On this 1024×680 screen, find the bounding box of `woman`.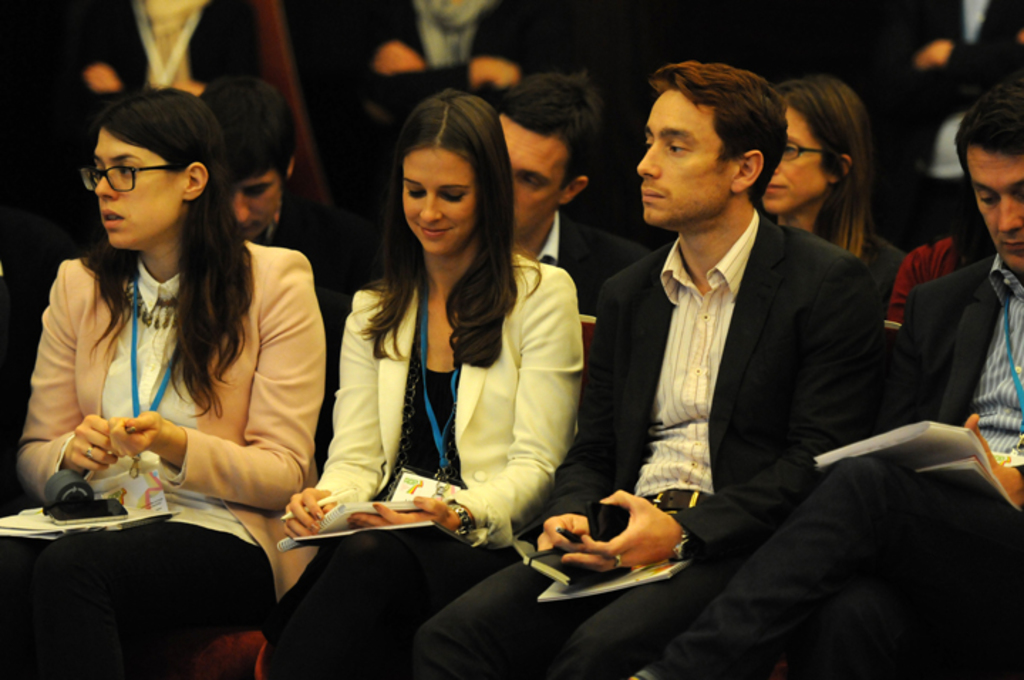
Bounding box: 319,104,583,639.
